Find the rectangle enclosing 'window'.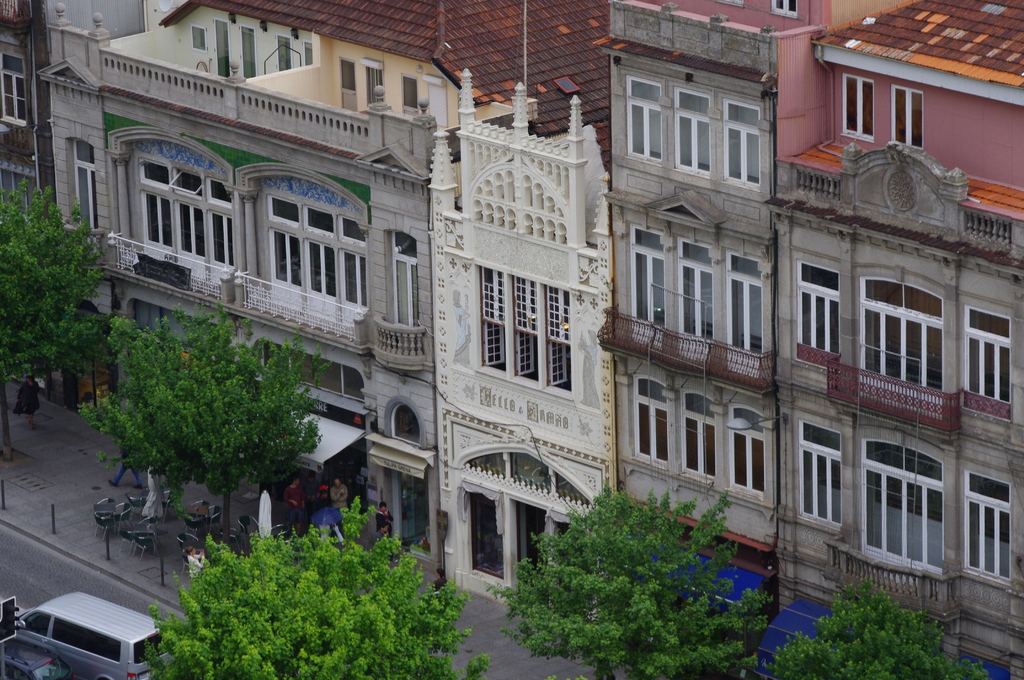
region(172, 169, 202, 198).
